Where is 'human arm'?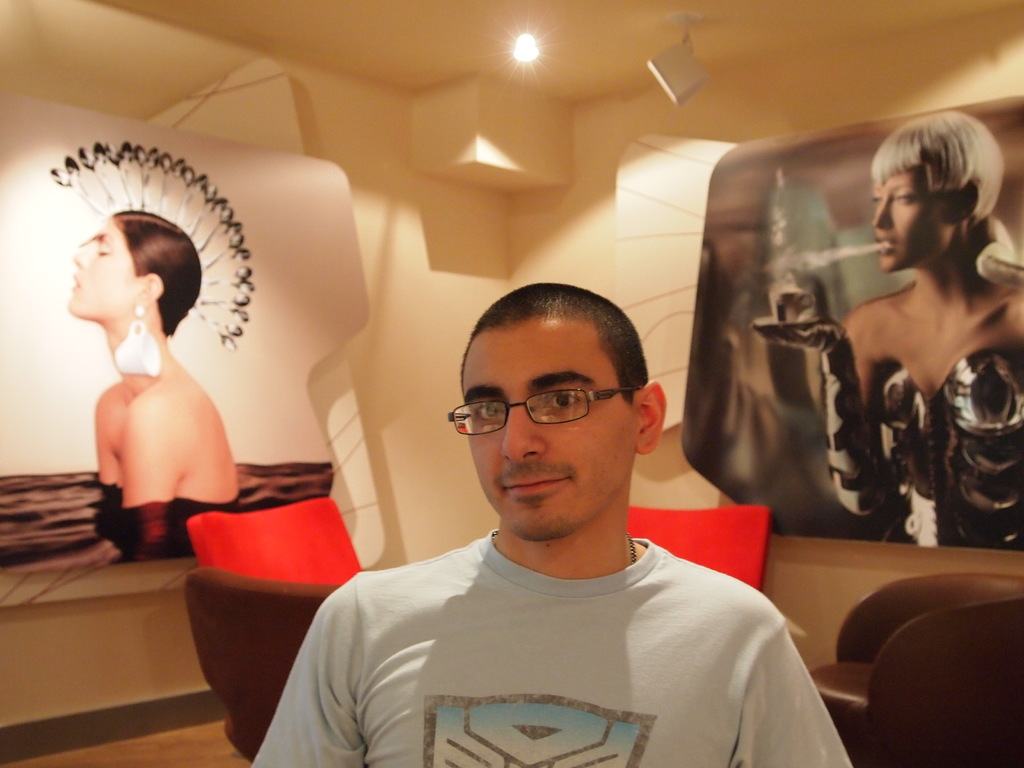
748/315/896/523.
